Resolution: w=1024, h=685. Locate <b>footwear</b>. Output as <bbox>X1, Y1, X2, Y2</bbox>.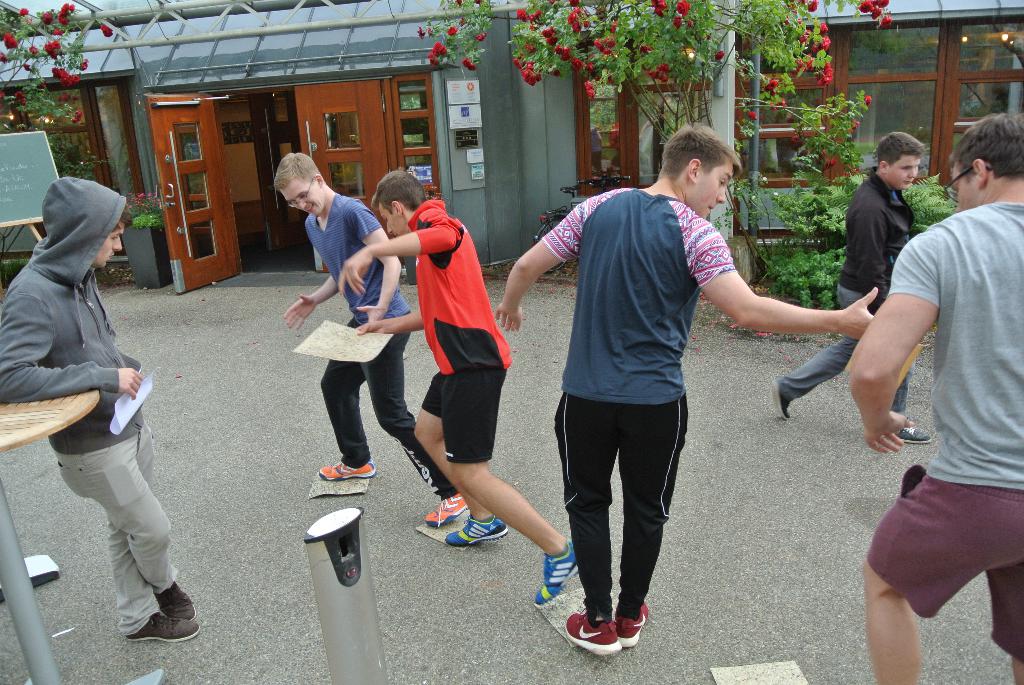
<bbox>617, 602, 646, 645</bbox>.
